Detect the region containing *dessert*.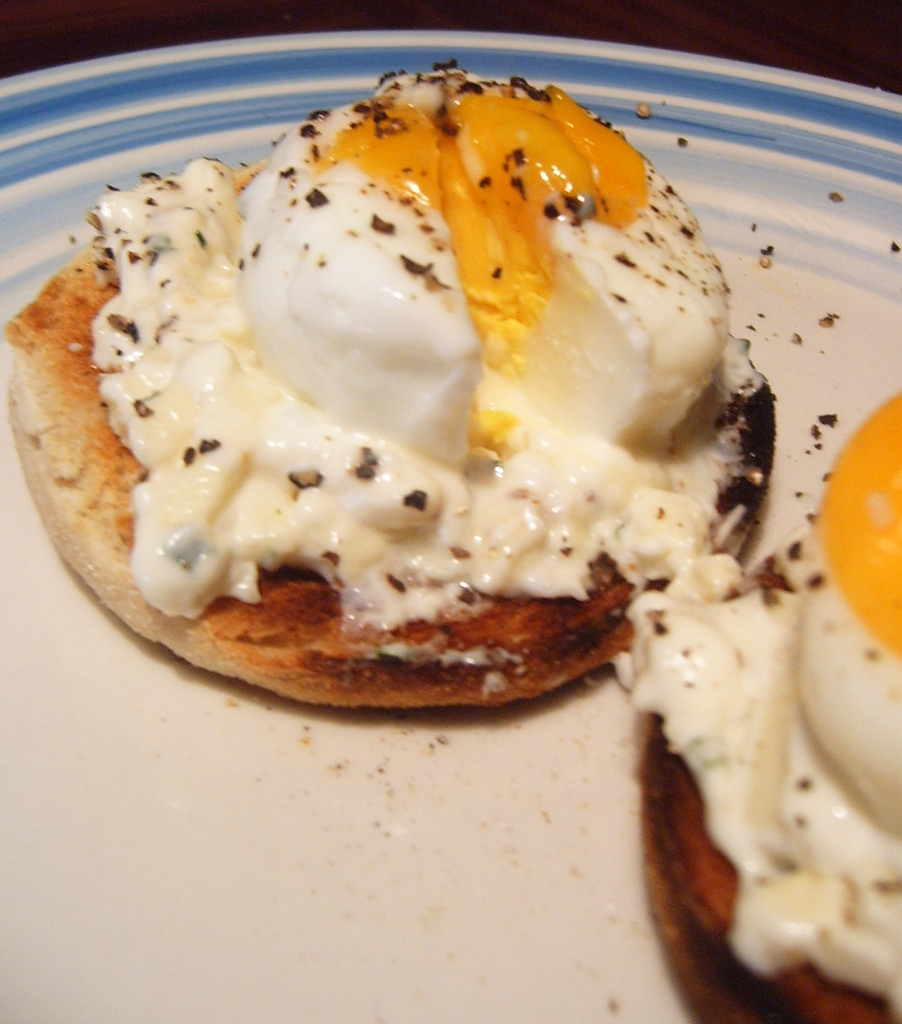
bbox=(616, 387, 901, 1023).
